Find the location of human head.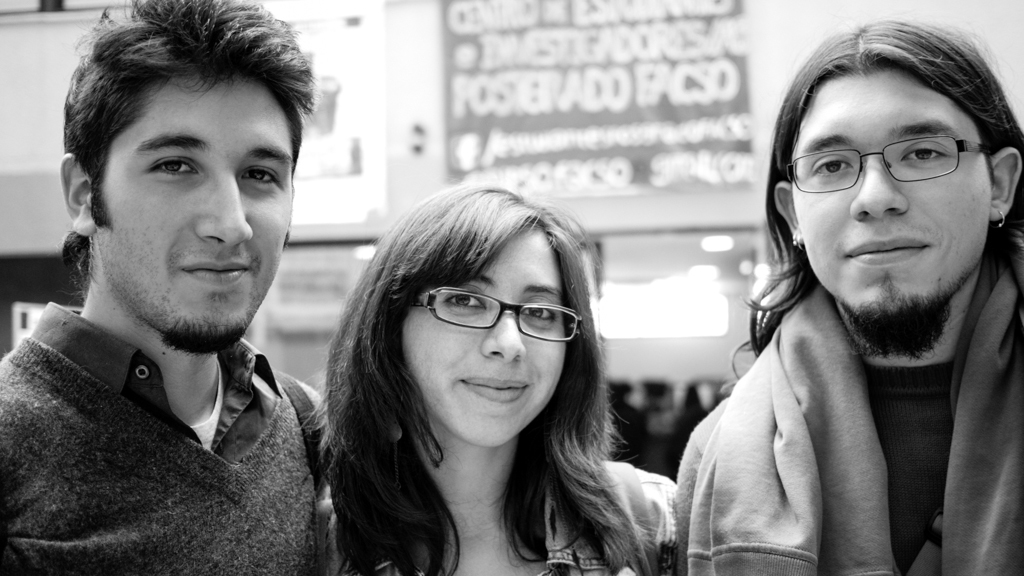
Location: select_region(56, 0, 313, 357).
